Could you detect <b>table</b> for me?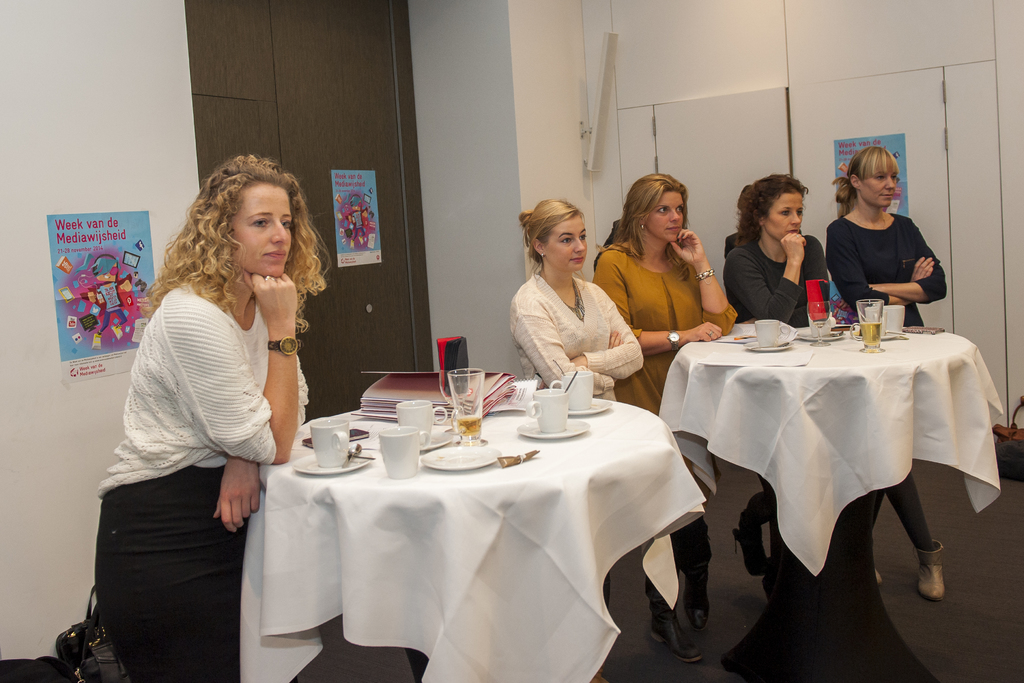
Detection result: <box>656,318,1005,577</box>.
